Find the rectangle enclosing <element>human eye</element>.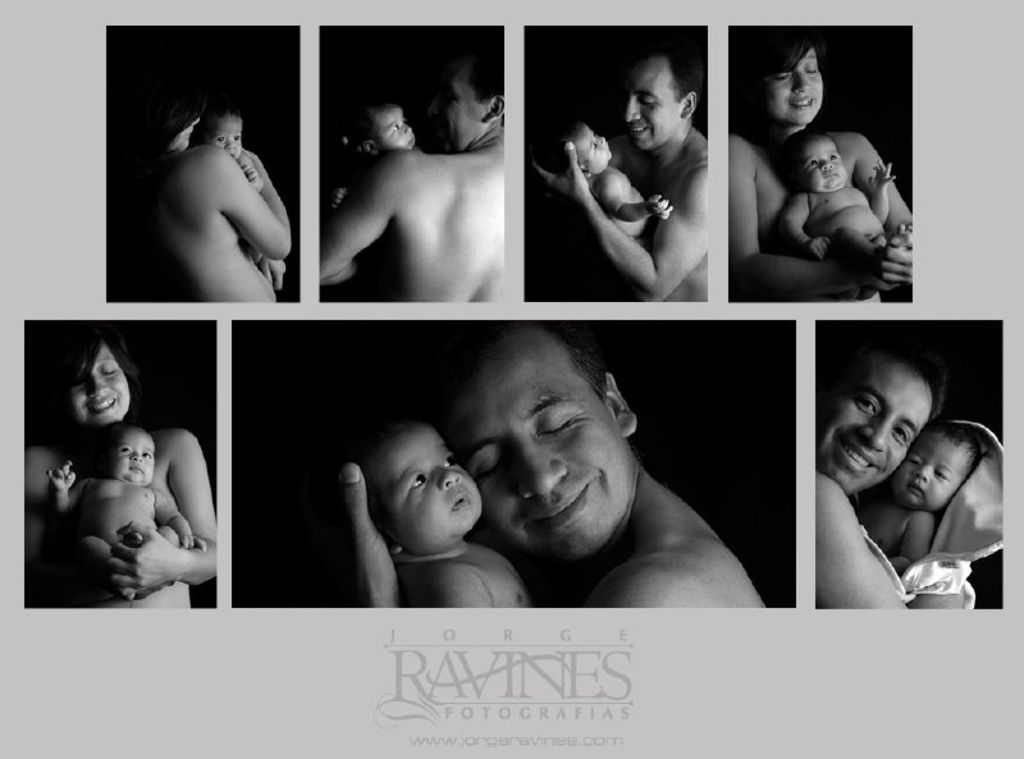
[left=444, top=452, right=457, bottom=470].
